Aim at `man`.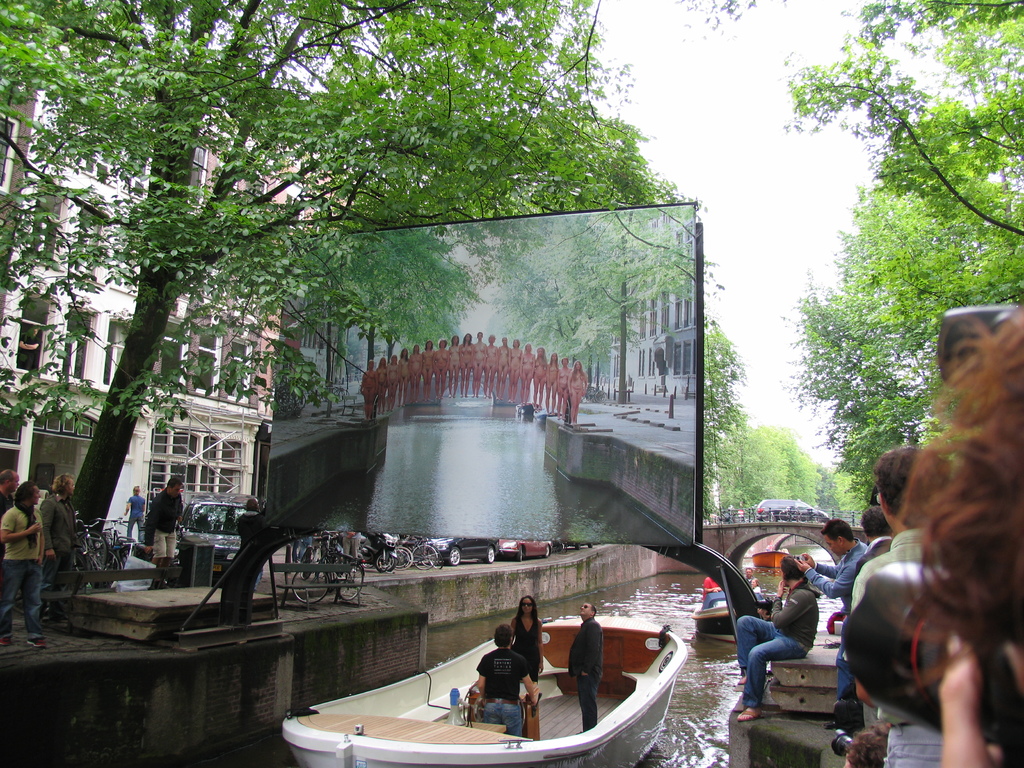
Aimed at region(0, 471, 20, 559).
